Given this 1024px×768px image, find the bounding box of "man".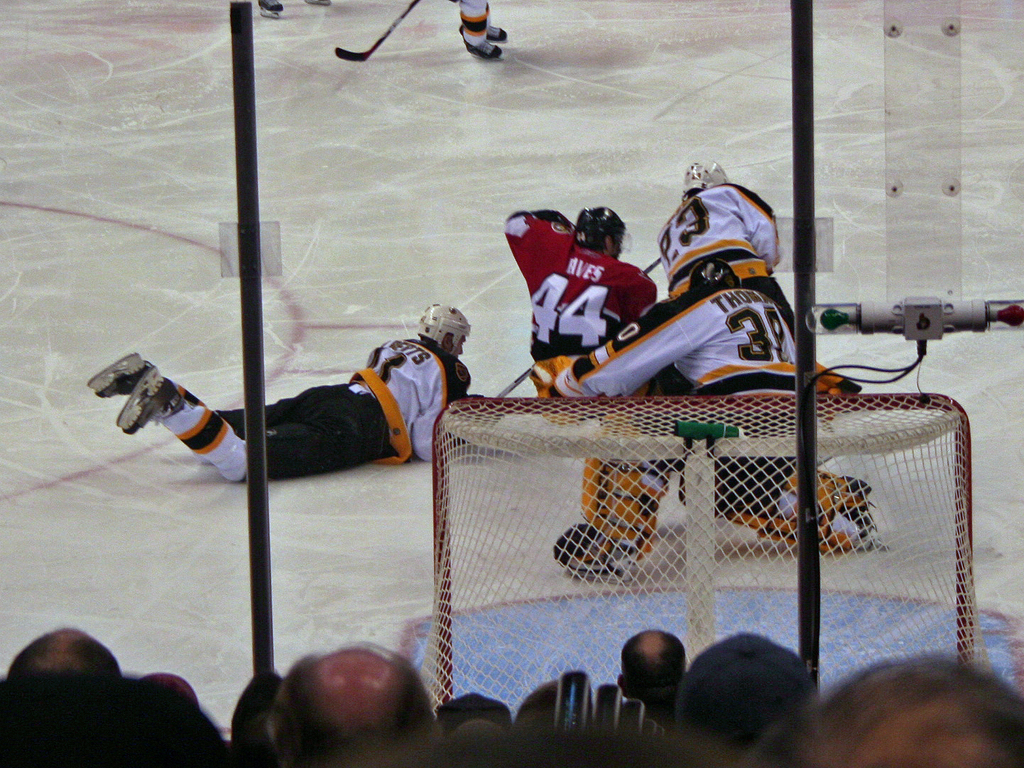
503:200:655:420.
